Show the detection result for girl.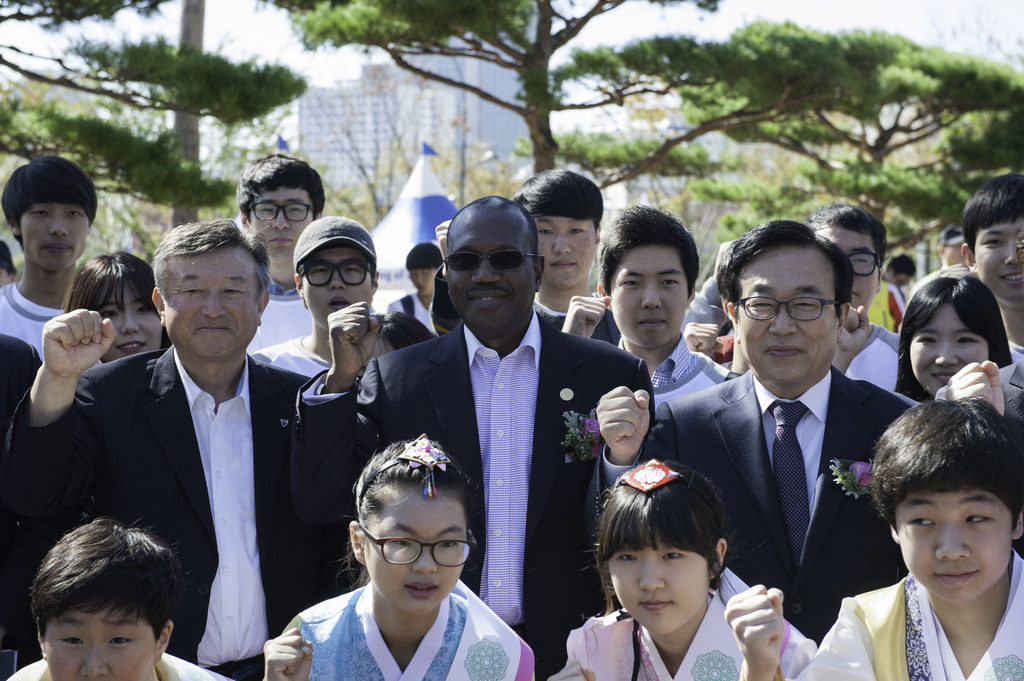
locate(897, 275, 1023, 397).
